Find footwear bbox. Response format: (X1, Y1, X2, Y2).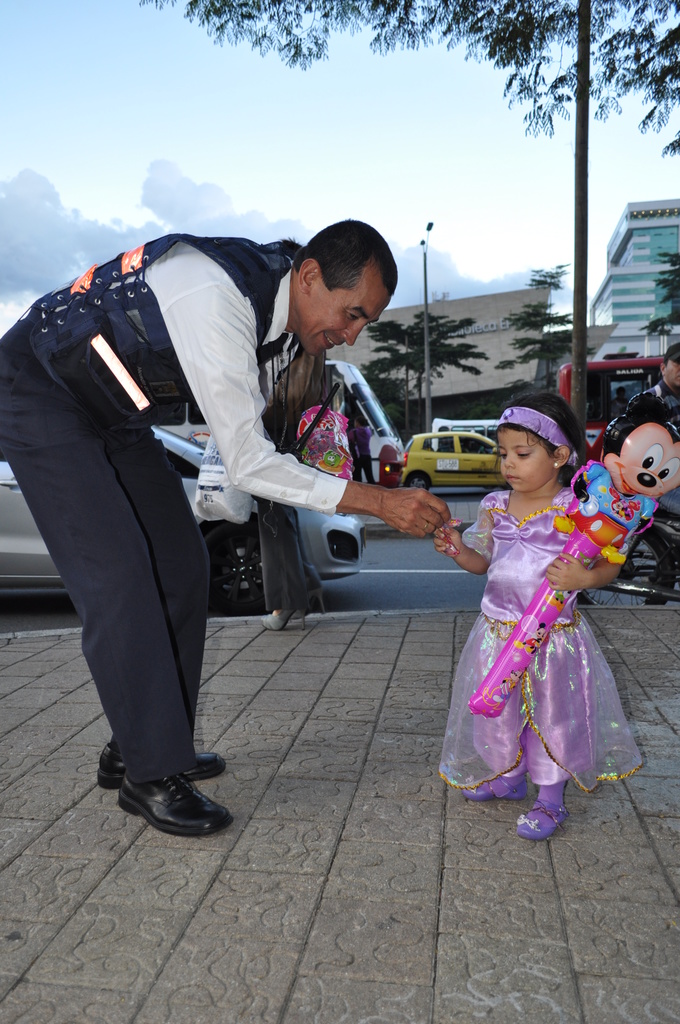
(457, 769, 529, 802).
